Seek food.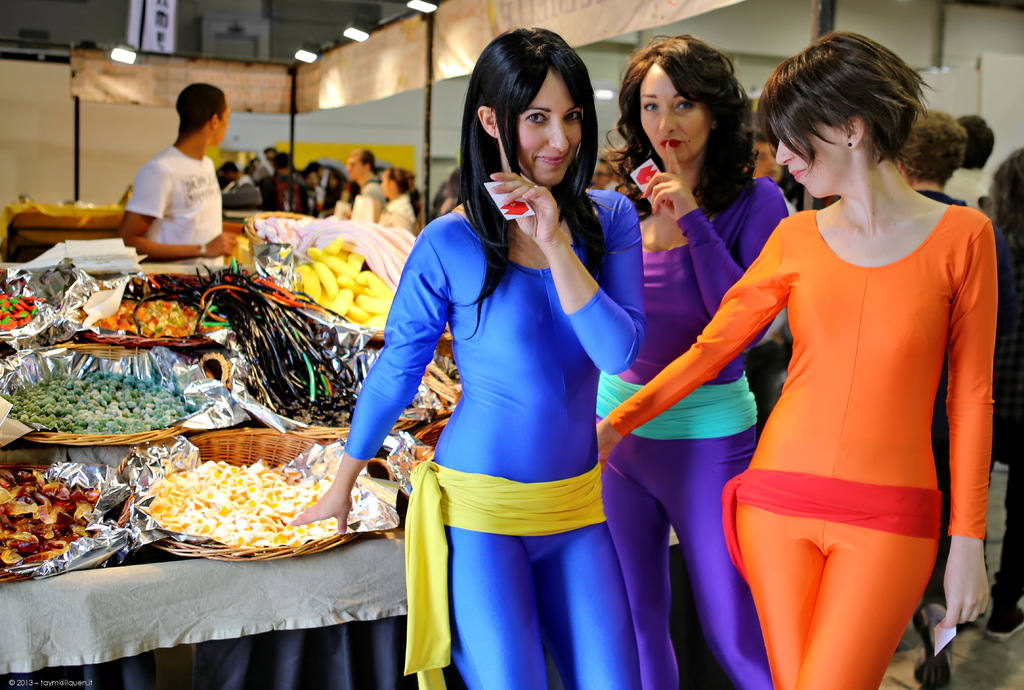
crop(0, 467, 102, 568).
